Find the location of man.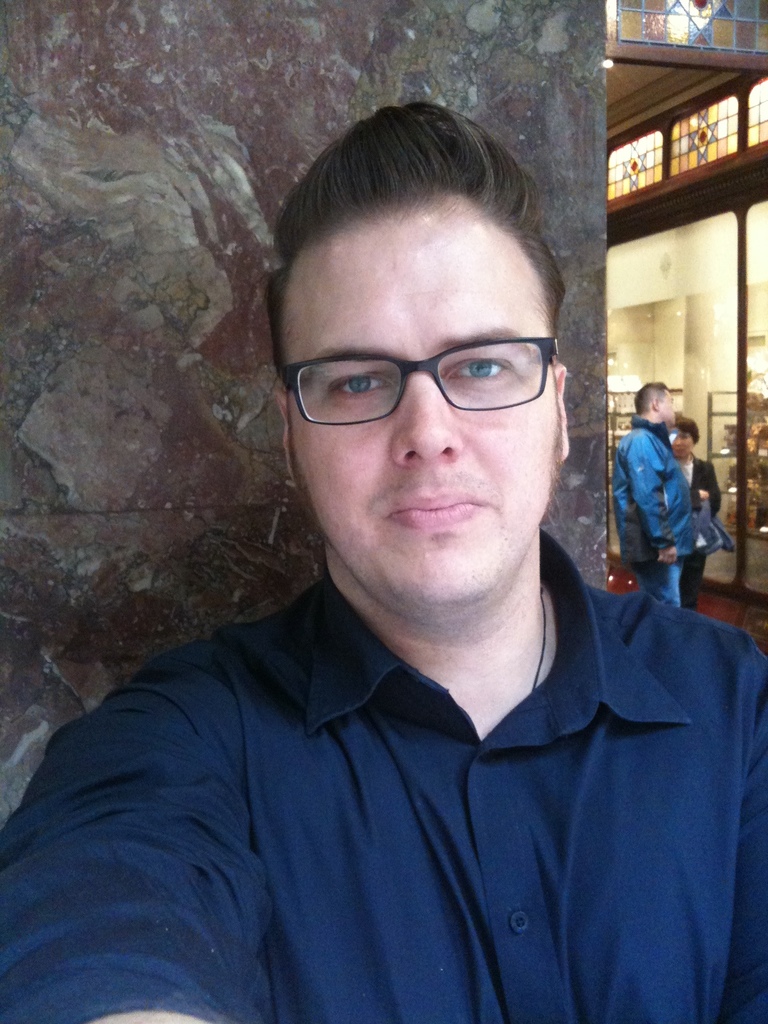
Location: (1, 161, 767, 1020).
